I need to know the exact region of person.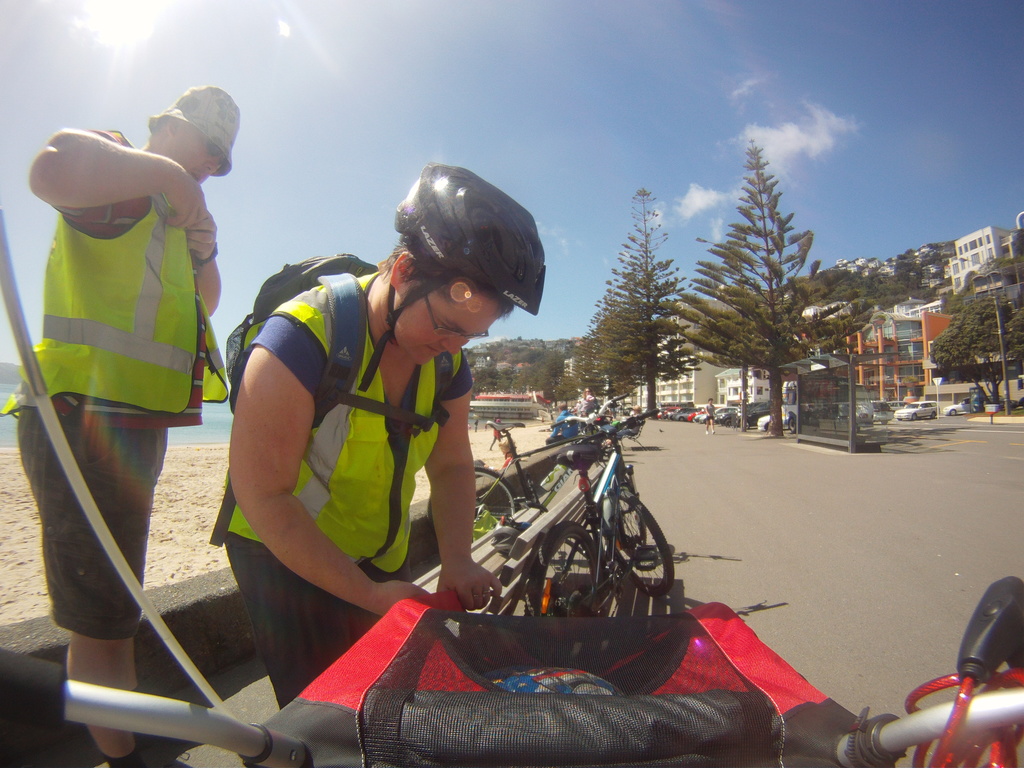
Region: bbox=[210, 161, 548, 714].
